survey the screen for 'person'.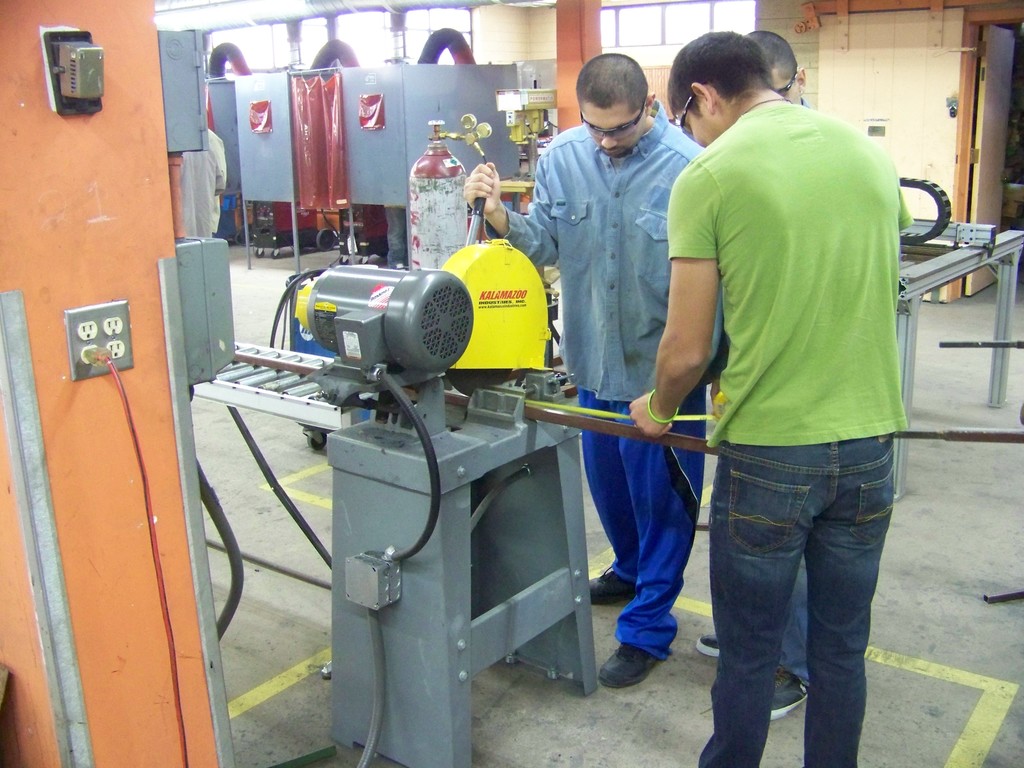
Survey found: 739, 19, 808, 728.
